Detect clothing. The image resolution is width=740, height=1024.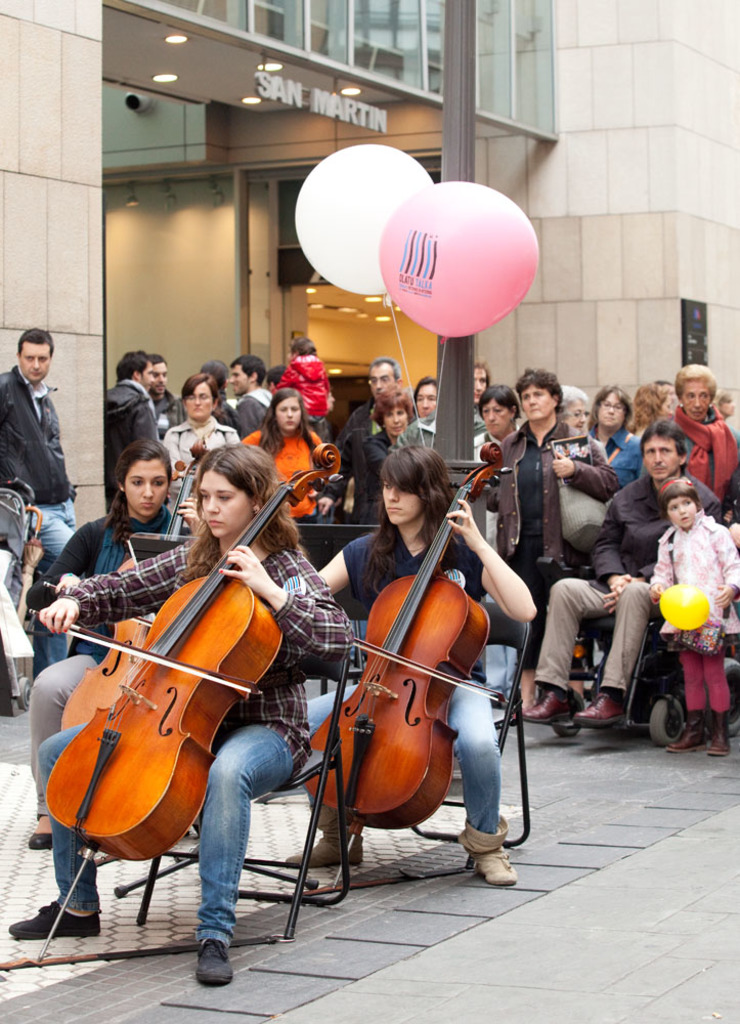
{"x1": 641, "y1": 422, "x2": 731, "y2": 495}.
